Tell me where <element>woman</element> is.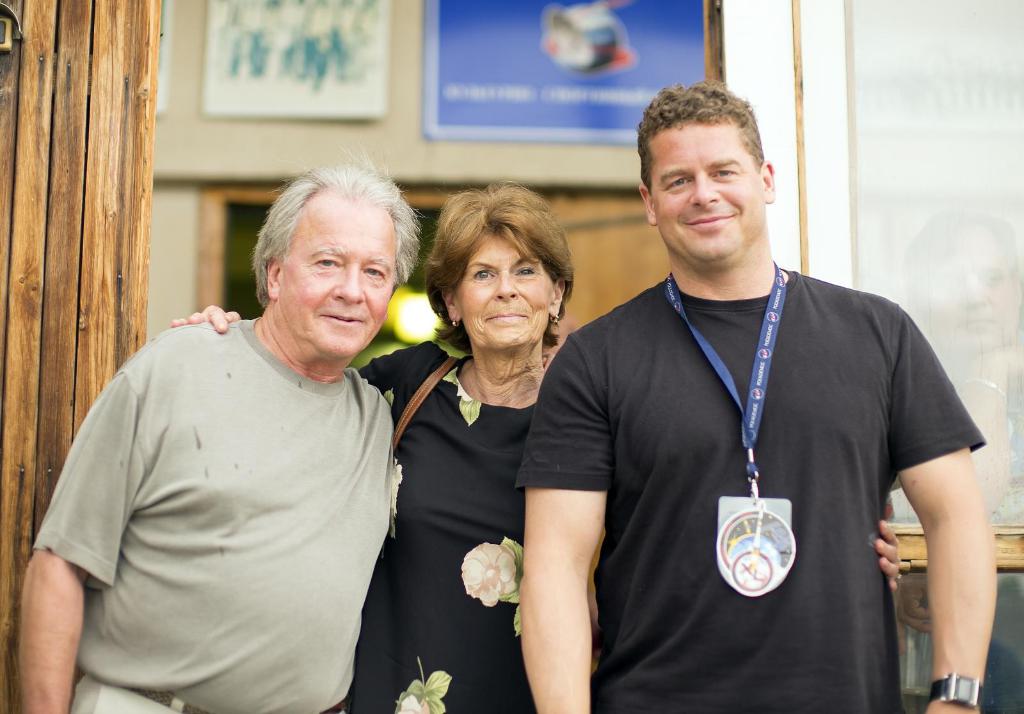
<element>woman</element> is at rect(169, 177, 901, 713).
